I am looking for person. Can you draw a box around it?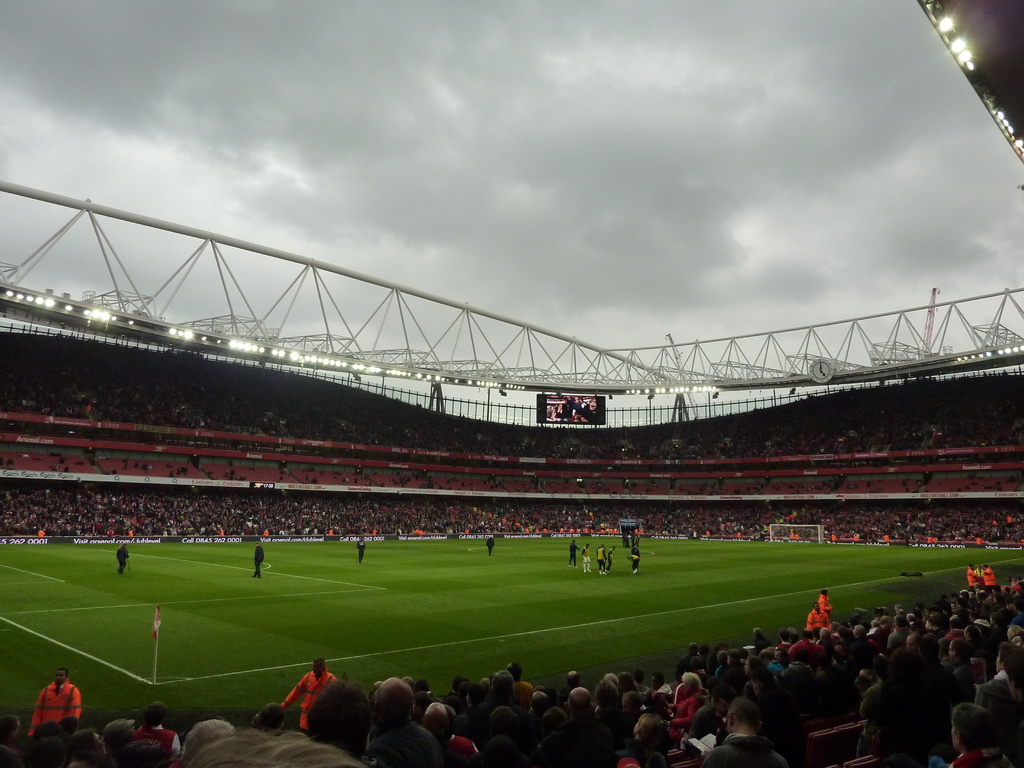
Sure, the bounding box is 627, 545, 641, 573.
